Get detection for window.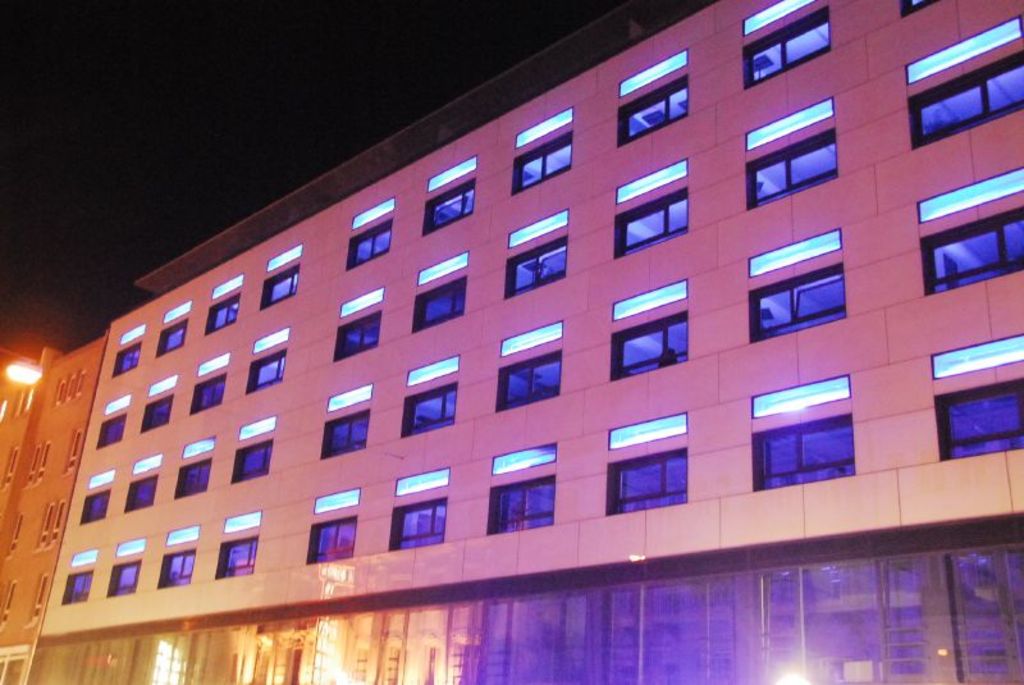
Detection: bbox(179, 437, 216, 456).
